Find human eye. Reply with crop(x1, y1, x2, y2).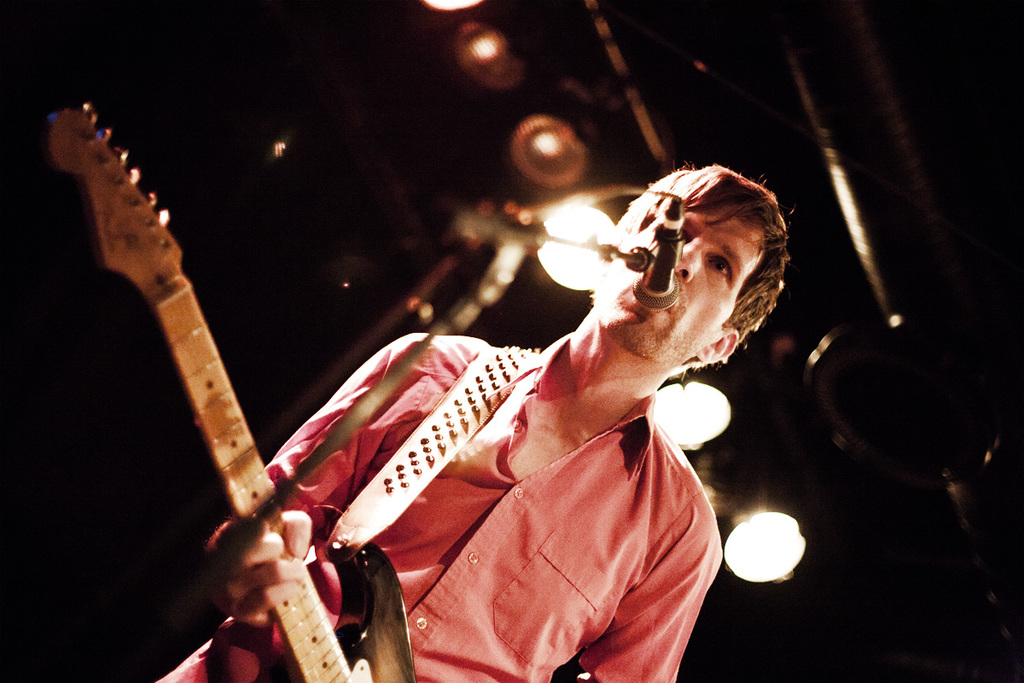
crop(707, 256, 731, 285).
